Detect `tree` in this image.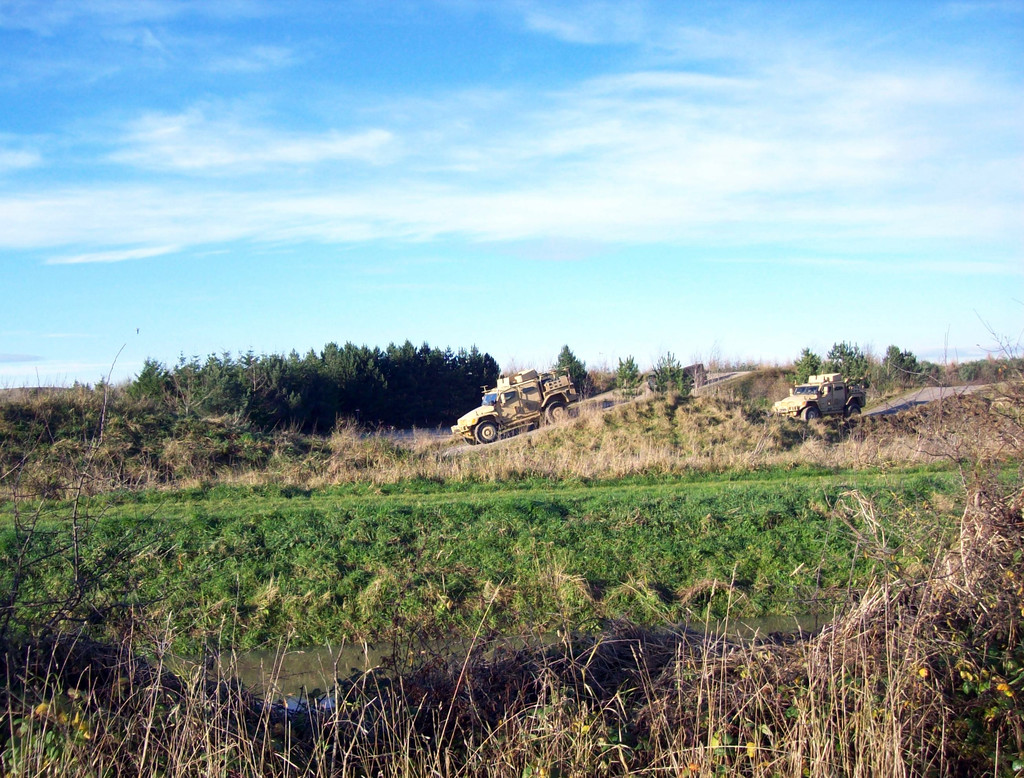
Detection: Rect(653, 352, 696, 393).
